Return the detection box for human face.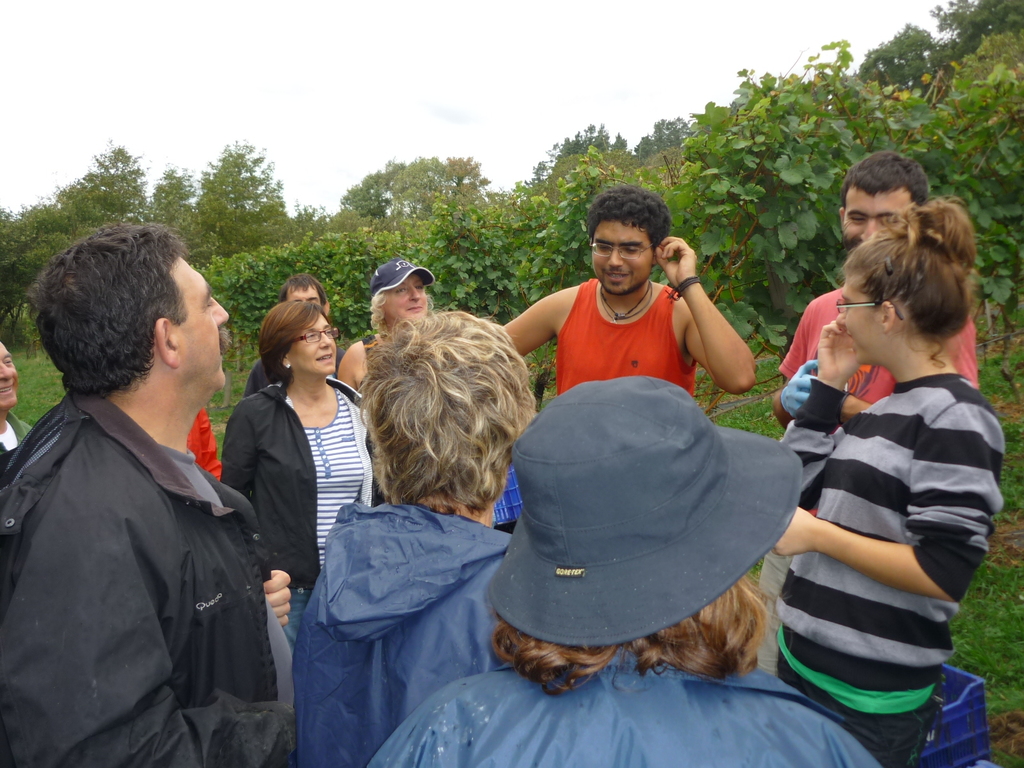
region(590, 219, 653, 296).
